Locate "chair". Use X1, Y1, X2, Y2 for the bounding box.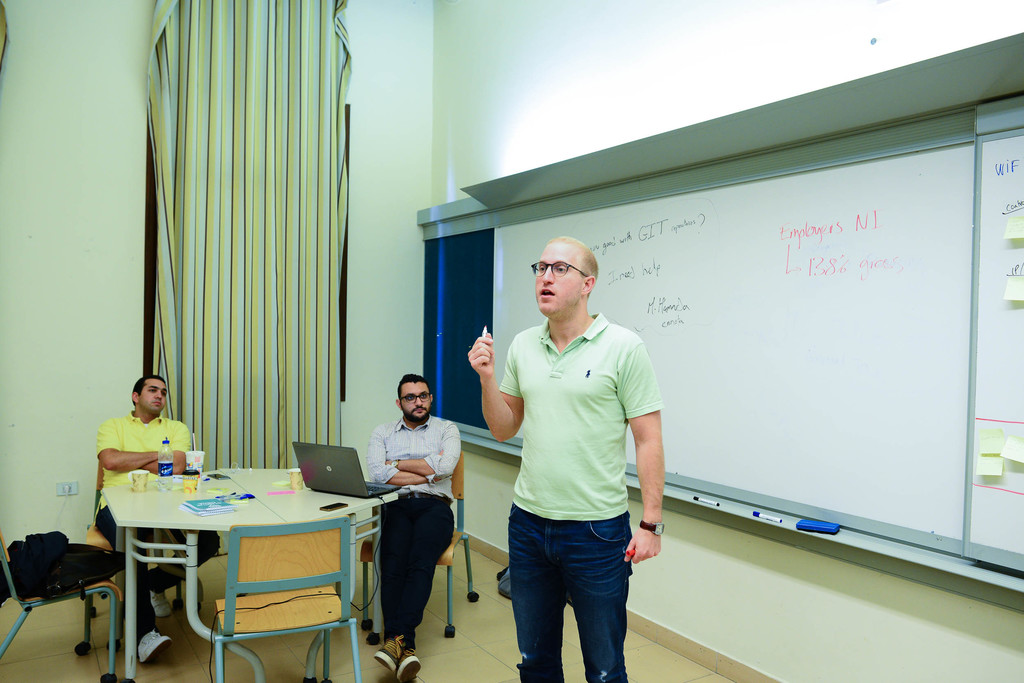
0, 533, 124, 682.
